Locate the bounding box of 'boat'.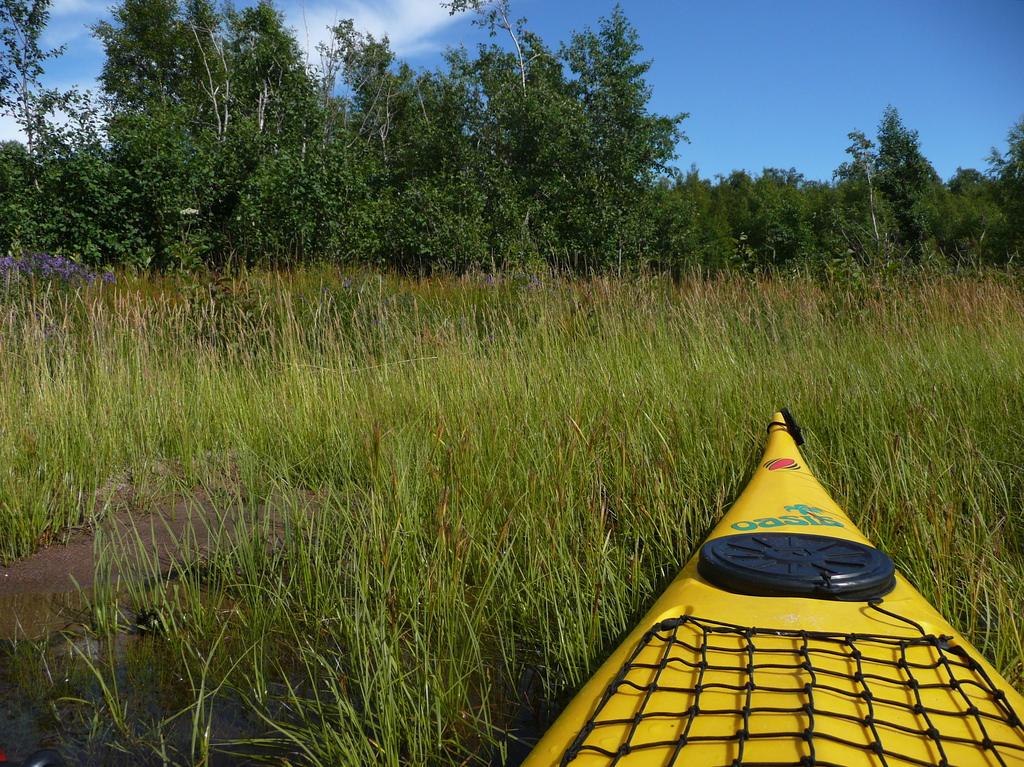
Bounding box: crop(541, 404, 1002, 736).
